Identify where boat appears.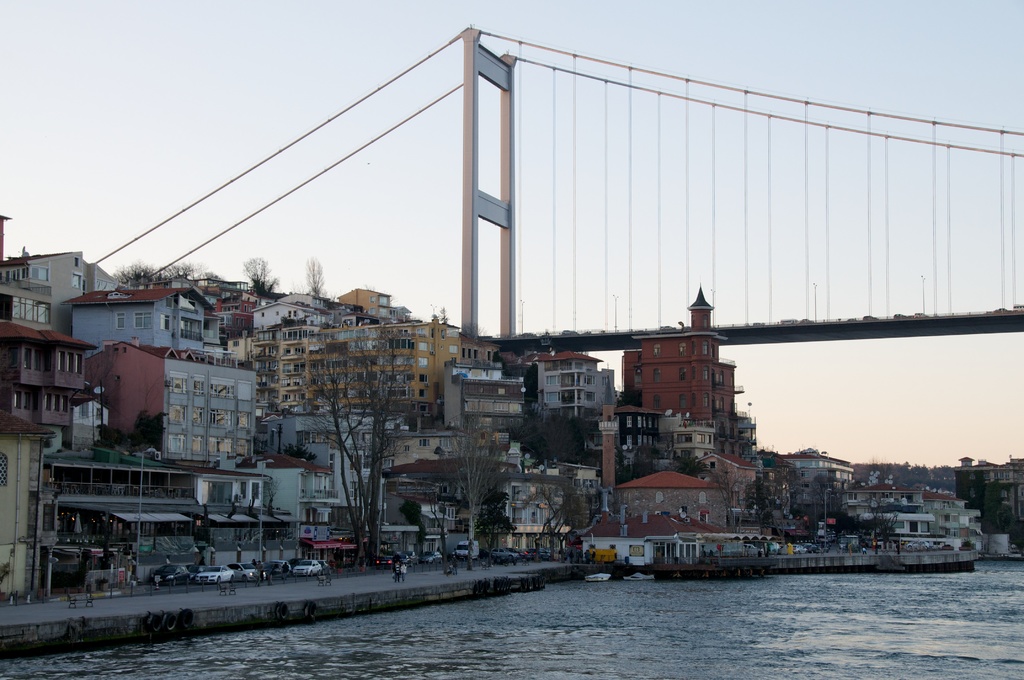
Appears at x1=581, y1=569, x2=614, y2=587.
